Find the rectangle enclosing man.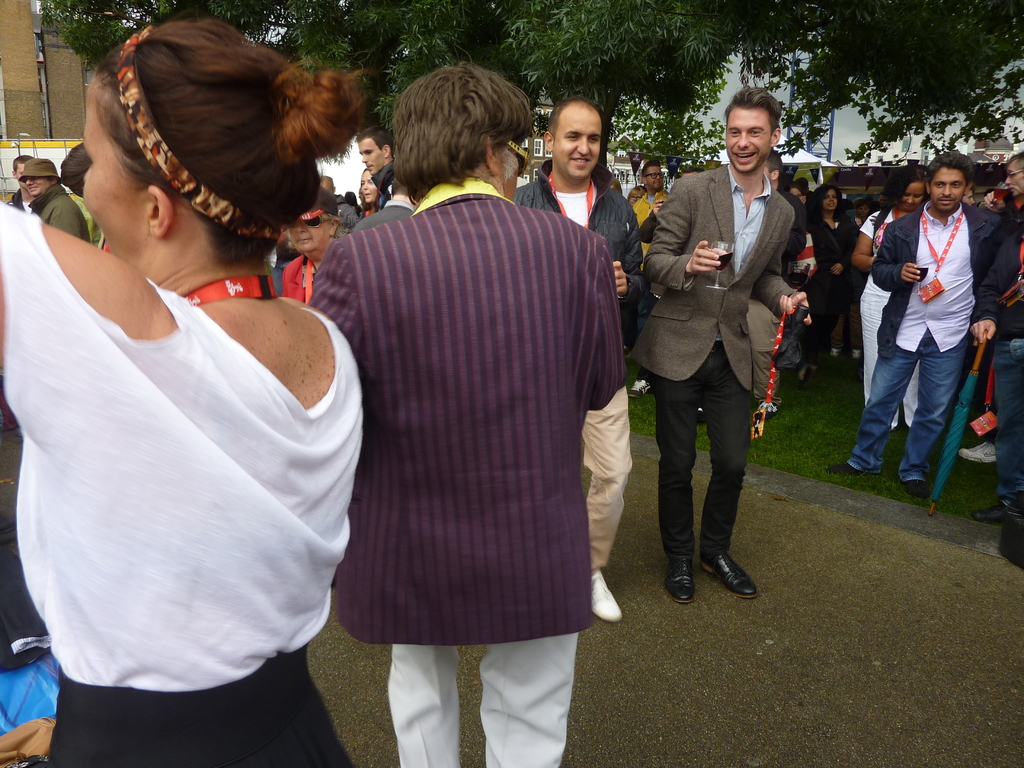
(868,159,1011,495).
